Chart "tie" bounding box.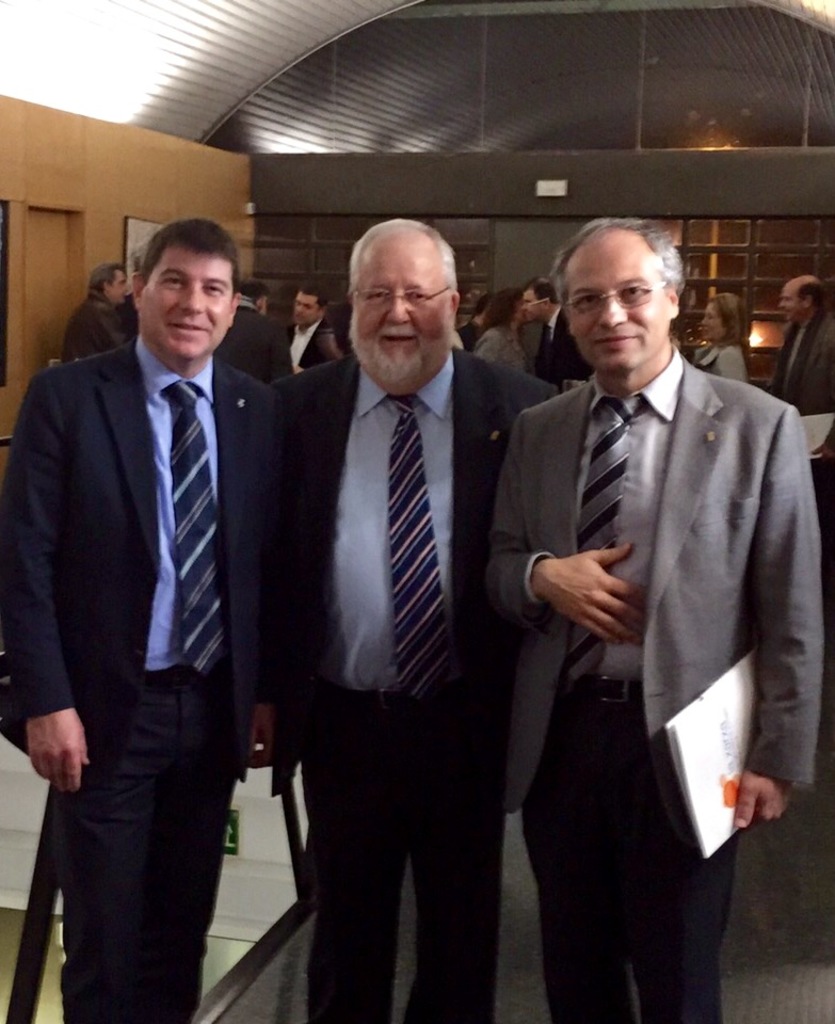
Charted: BBox(576, 389, 647, 681).
